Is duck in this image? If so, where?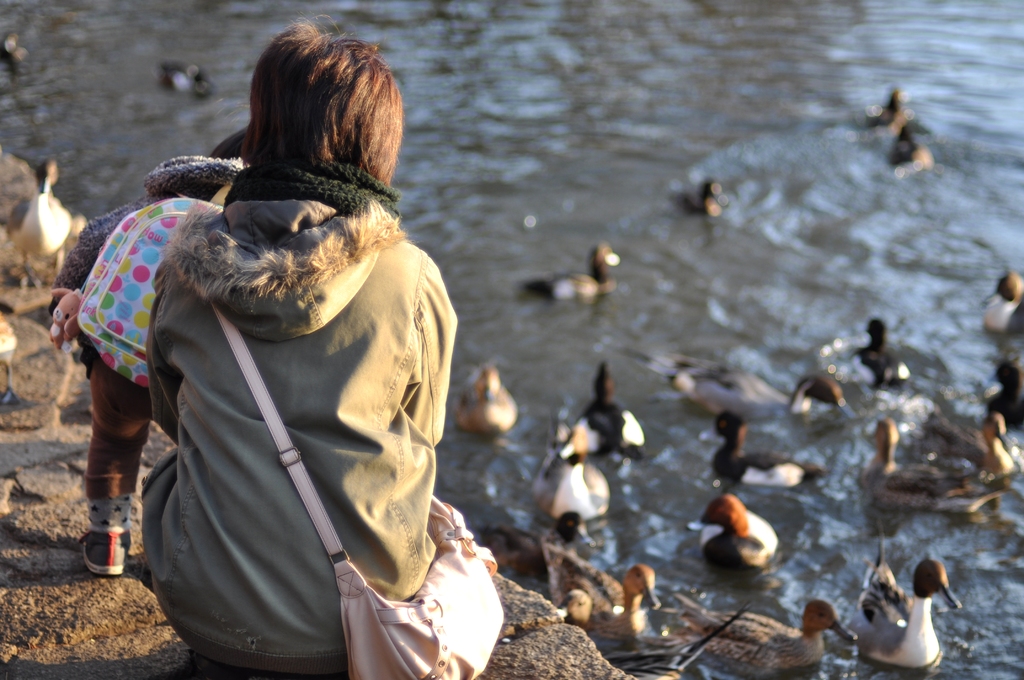
Yes, at select_region(856, 409, 1000, 520).
